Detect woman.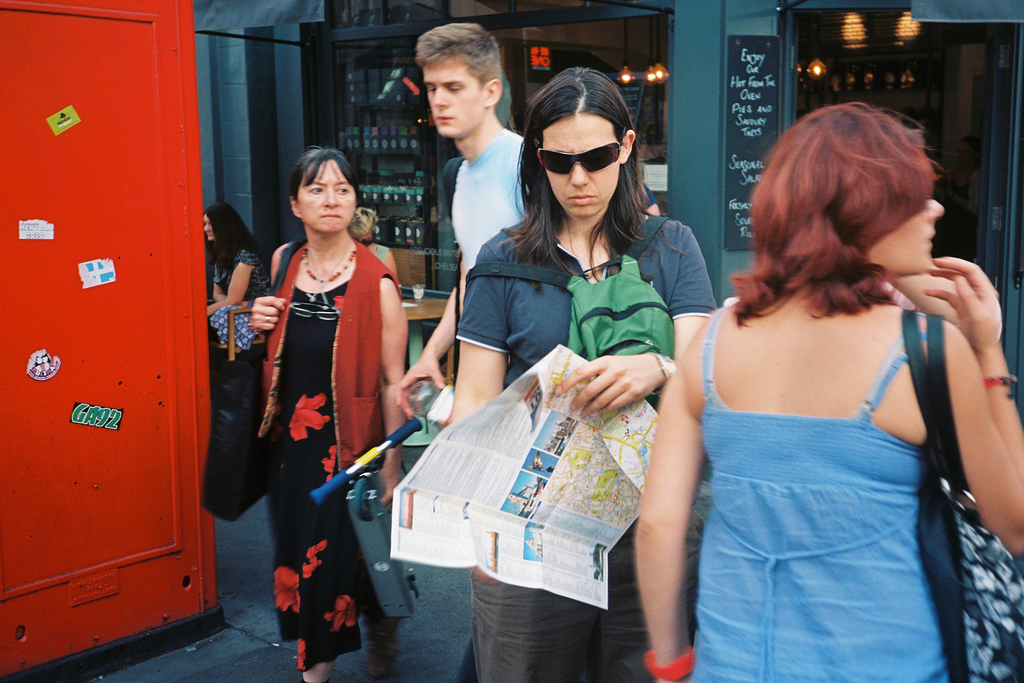
Detected at [583, 118, 994, 682].
